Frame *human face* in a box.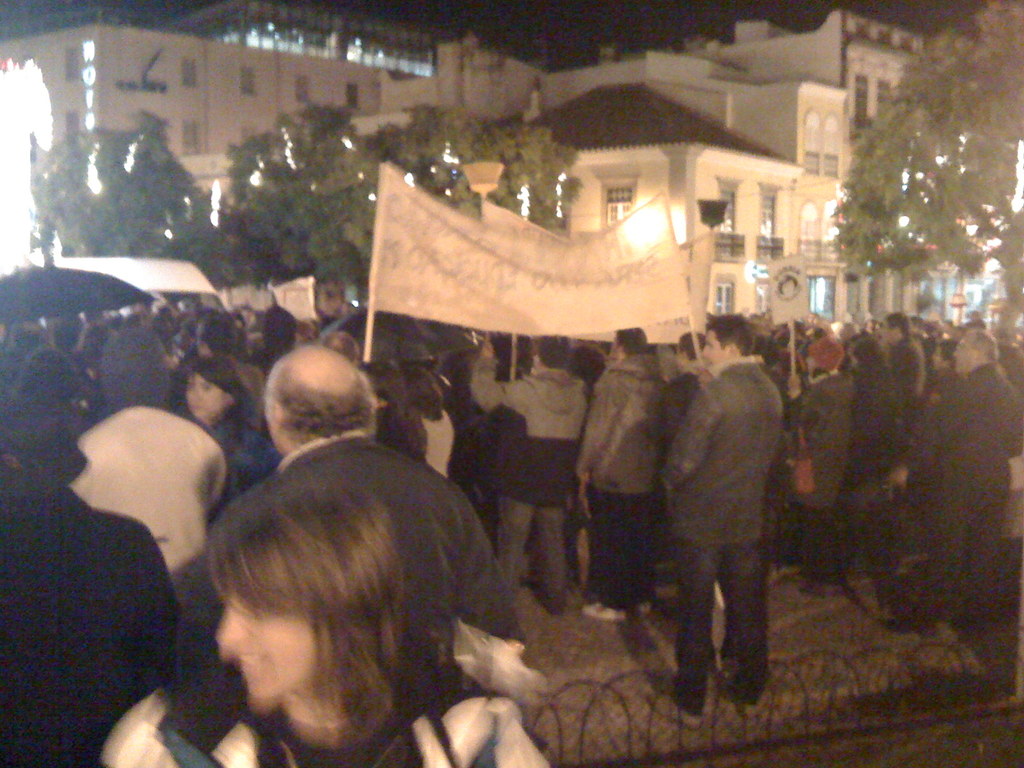
bbox(173, 361, 238, 427).
